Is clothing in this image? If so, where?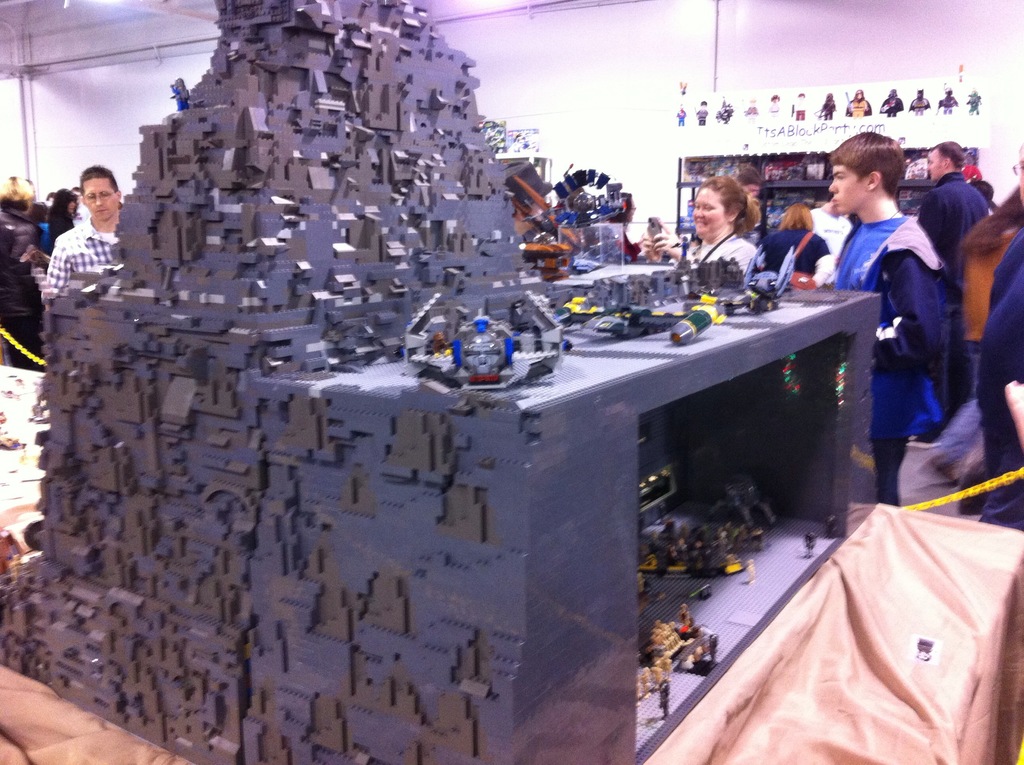
Yes, at x1=72 y1=204 x2=87 y2=223.
